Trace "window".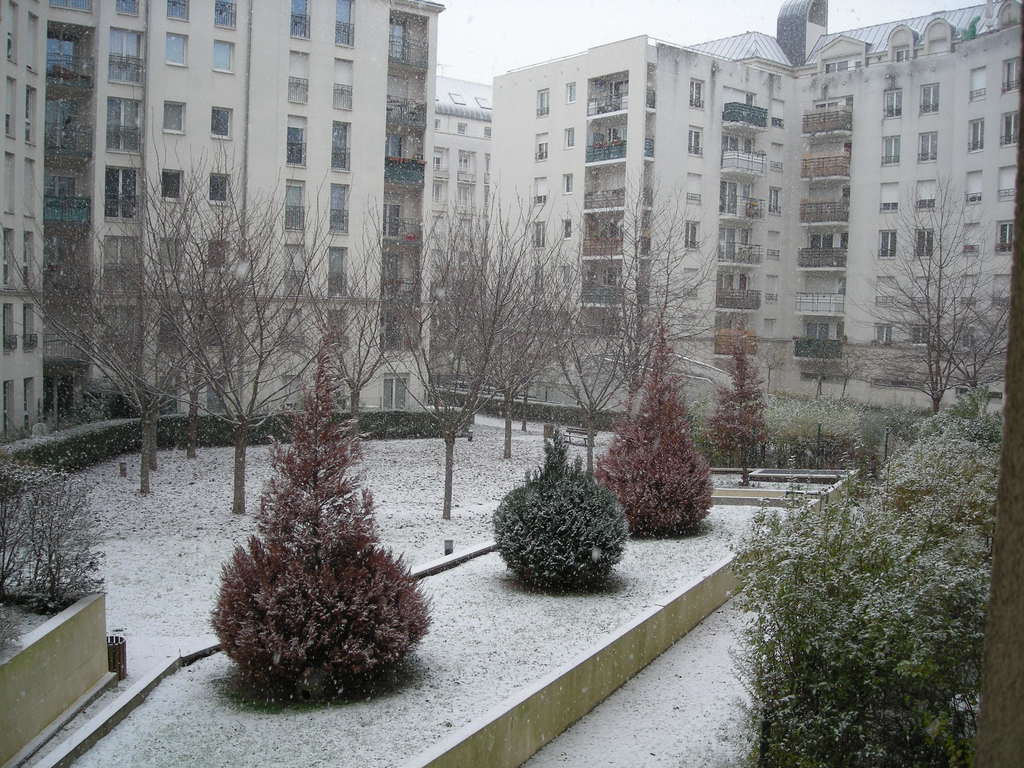
Traced to [left=213, top=39, right=234, bottom=74].
